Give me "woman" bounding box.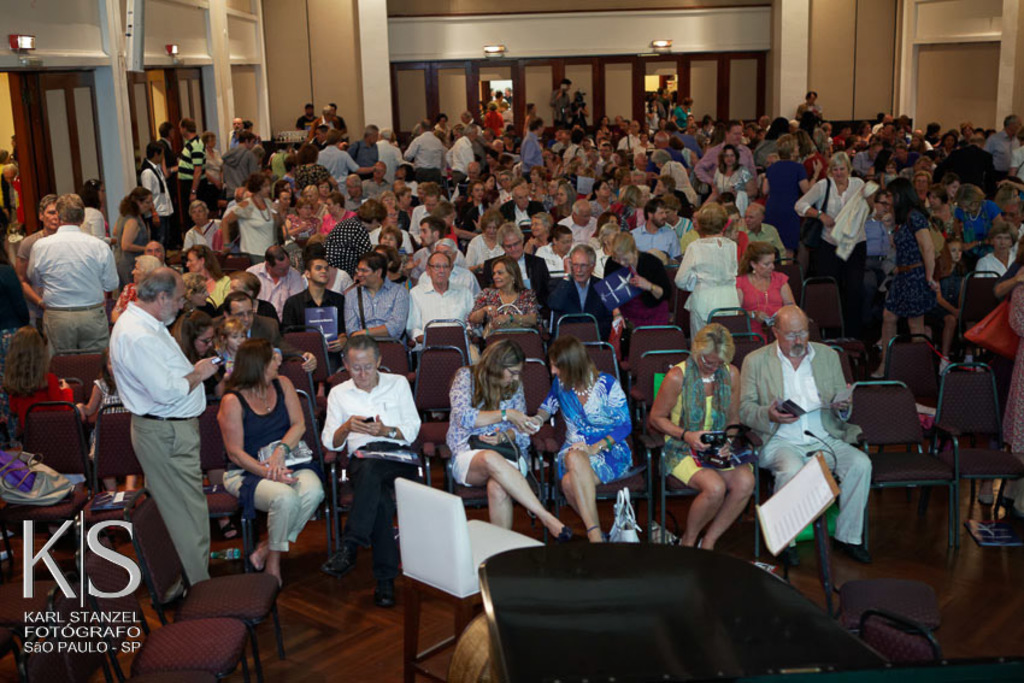
761,134,823,245.
